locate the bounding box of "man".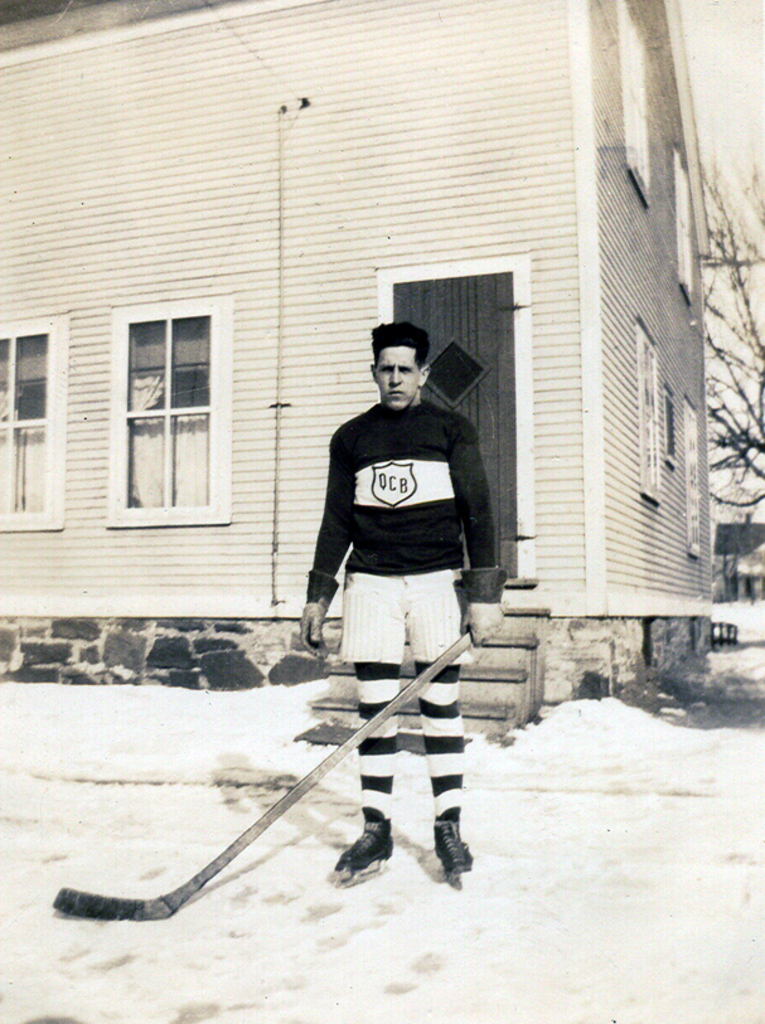
Bounding box: [left=299, top=305, right=513, bottom=791].
